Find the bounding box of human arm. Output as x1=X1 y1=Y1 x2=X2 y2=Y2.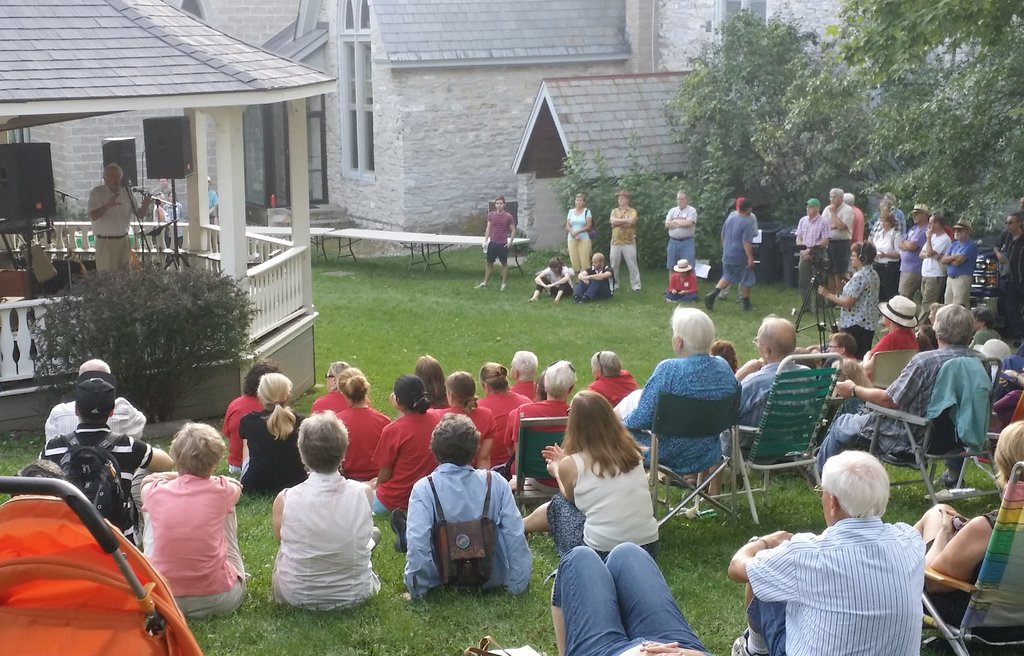
x1=918 y1=513 x2=991 y2=595.
